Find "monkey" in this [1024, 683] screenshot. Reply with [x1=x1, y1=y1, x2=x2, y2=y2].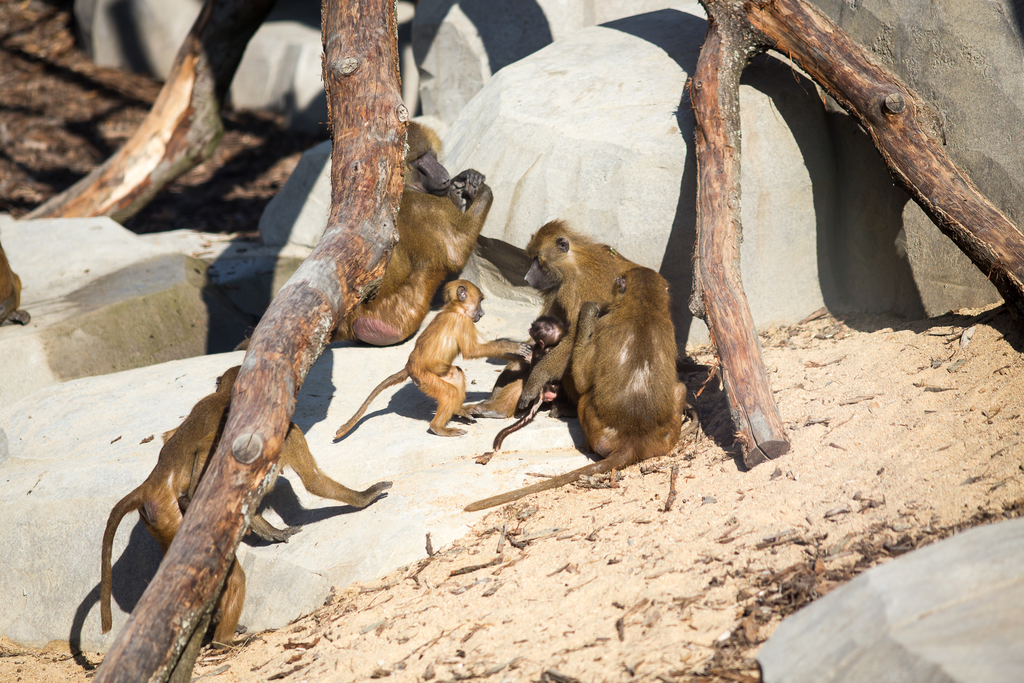
[x1=336, y1=277, x2=534, y2=438].
